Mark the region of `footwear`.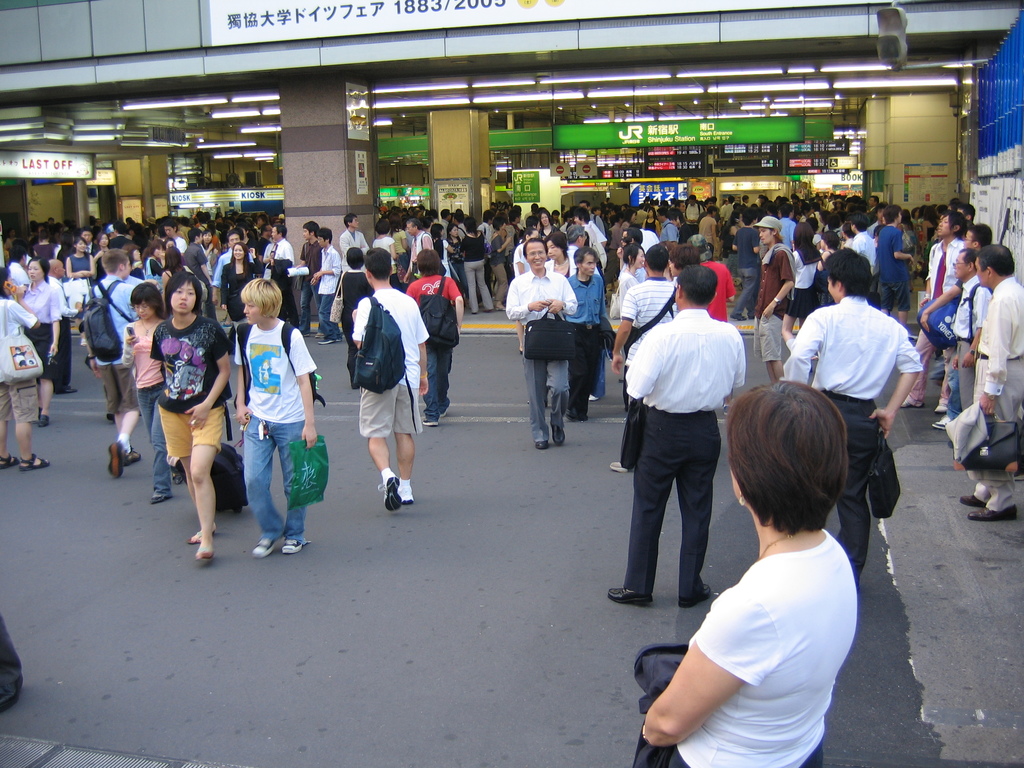
Region: [left=604, top=587, right=654, bottom=609].
